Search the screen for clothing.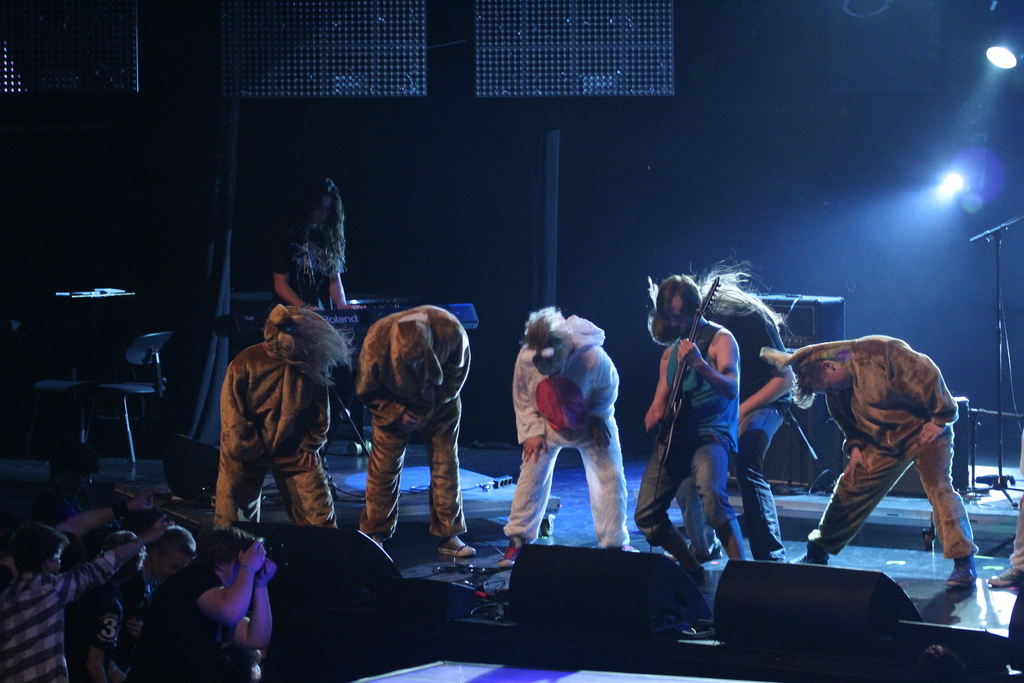
Found at select_region(222, 336, 352, 527).
